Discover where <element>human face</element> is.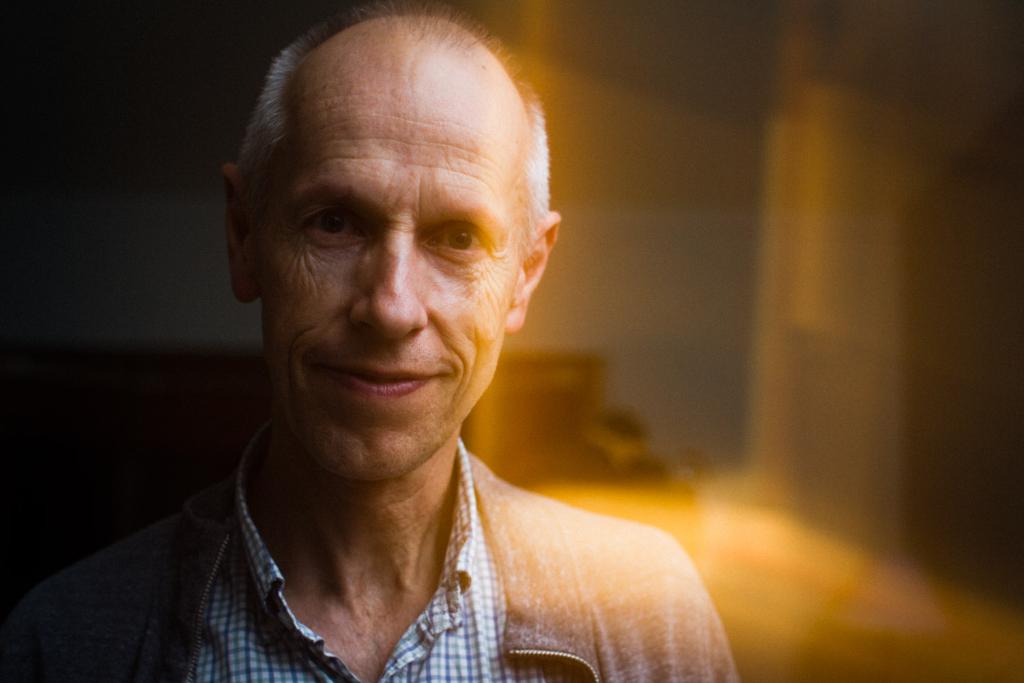
Discovered at x1=259 y1=51 x2=528 y2=484.
